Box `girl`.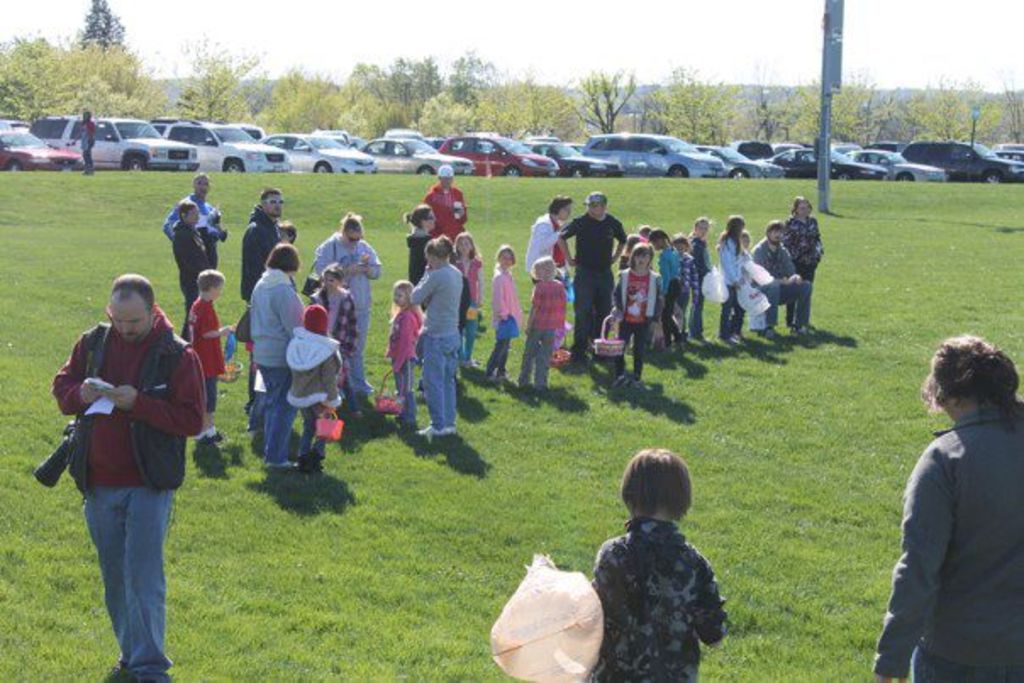
box(310, 259, 363, 424).
